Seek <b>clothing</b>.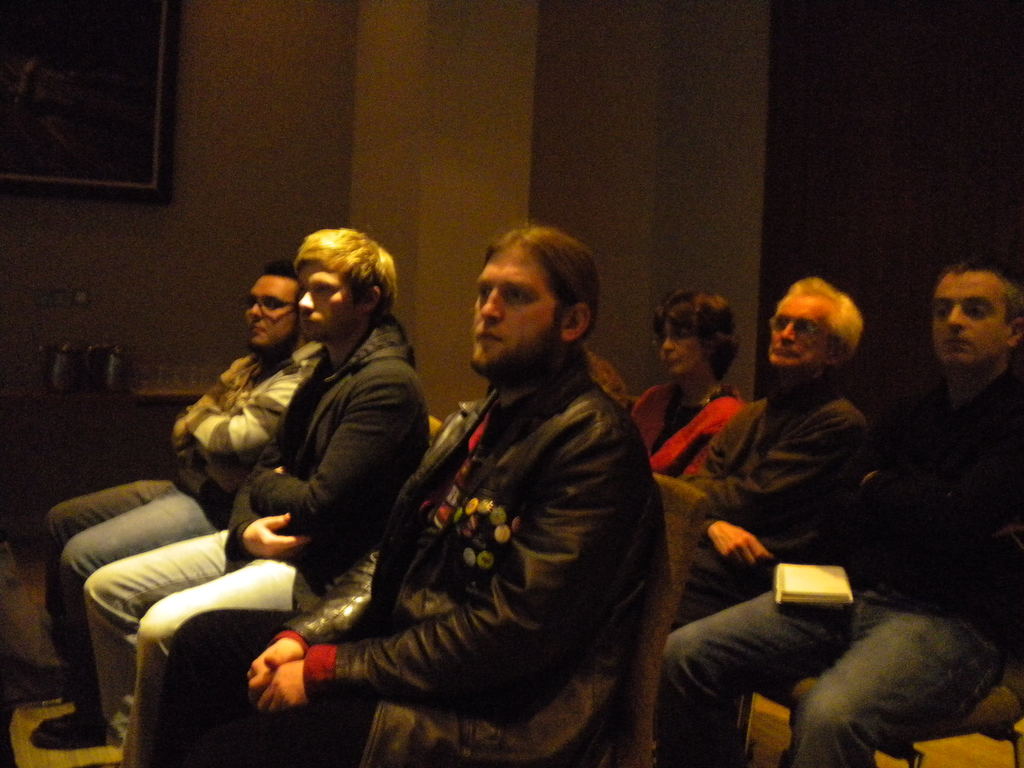
(left=658, top=367, right=1023, bottom=765).
